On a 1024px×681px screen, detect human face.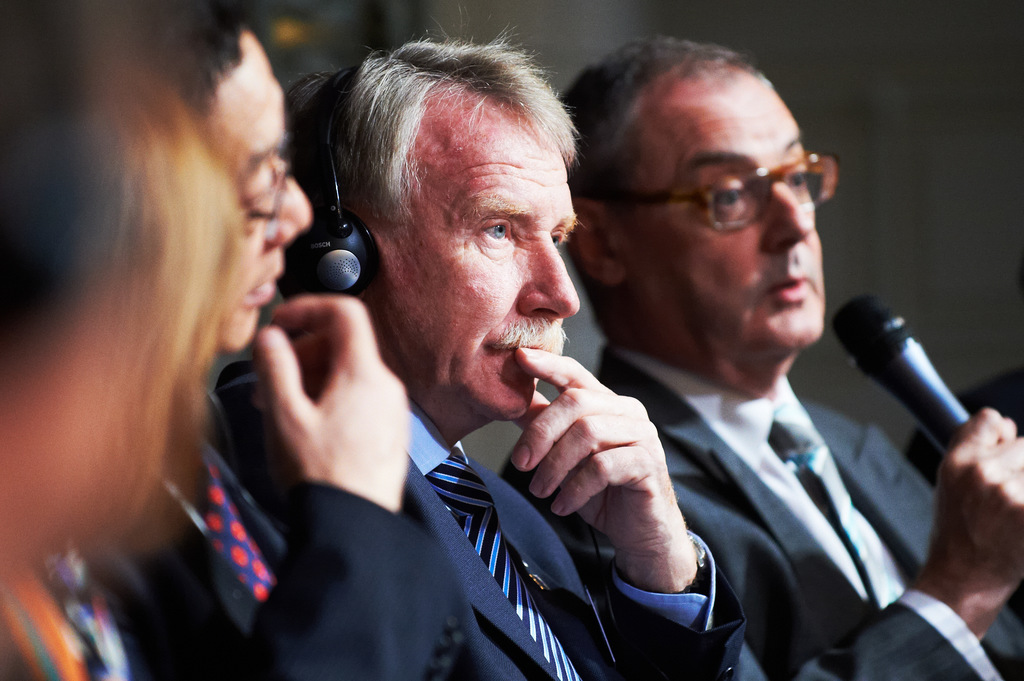
bbox=[193, 20, 309, 348].
